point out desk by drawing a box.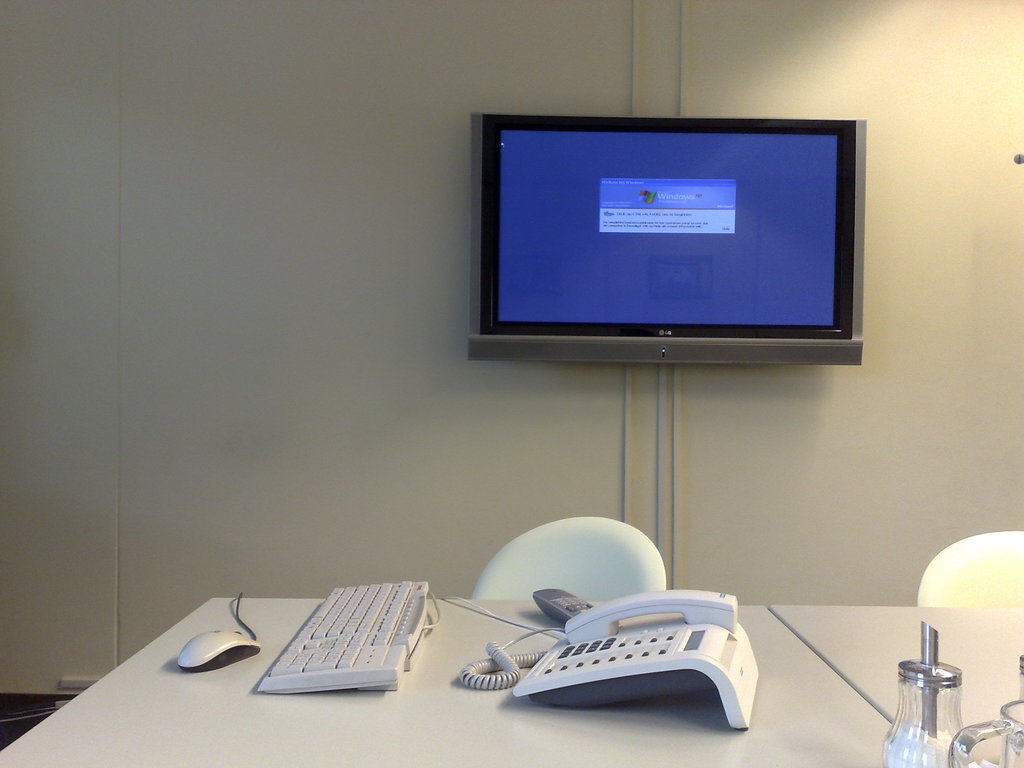
[x1=0, y1=575, x2=801, y2=767].
